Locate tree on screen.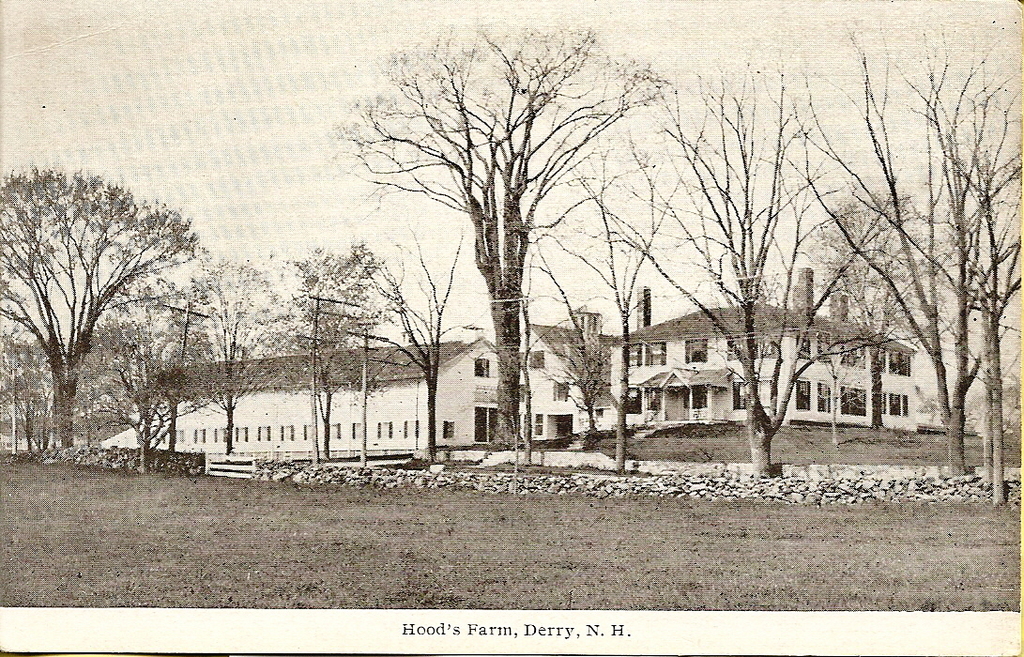
On screen at rect(802, 323, 874, 447).
